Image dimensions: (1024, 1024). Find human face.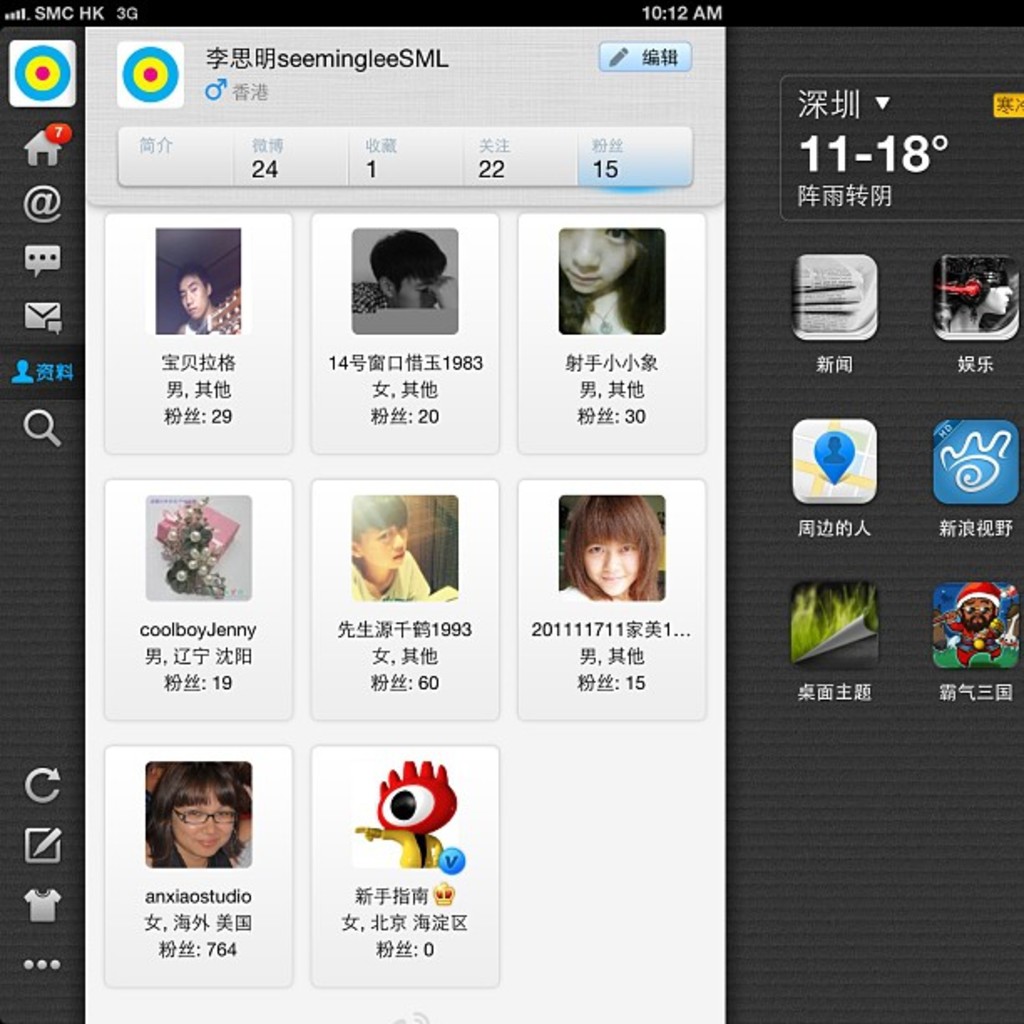
179, 274, 206, 315.
